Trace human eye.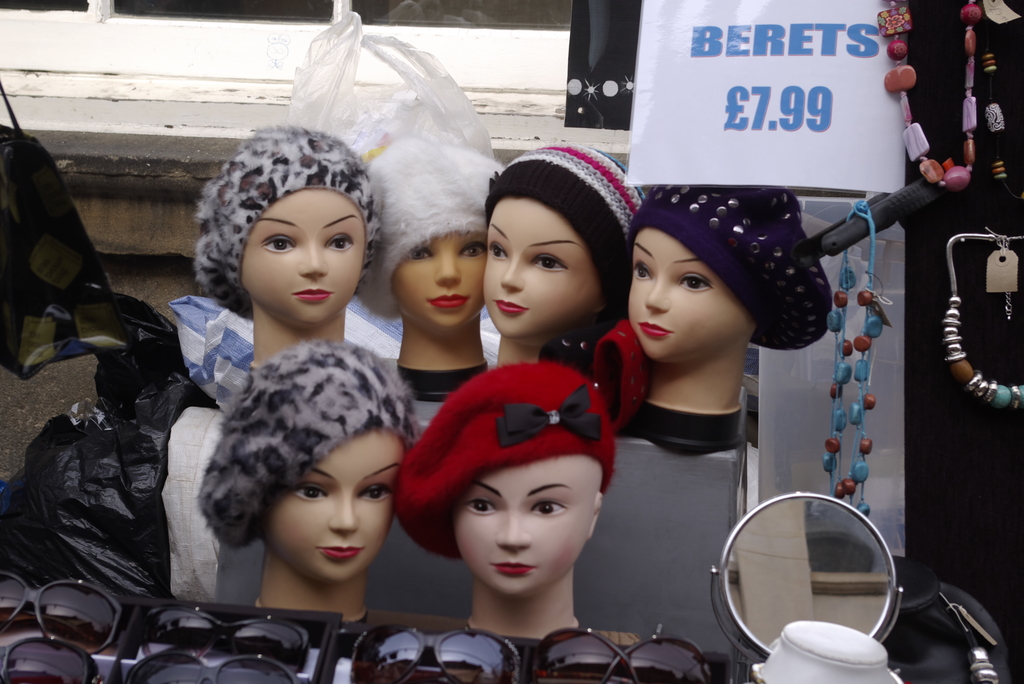
Traced to 458 499 493 520.
